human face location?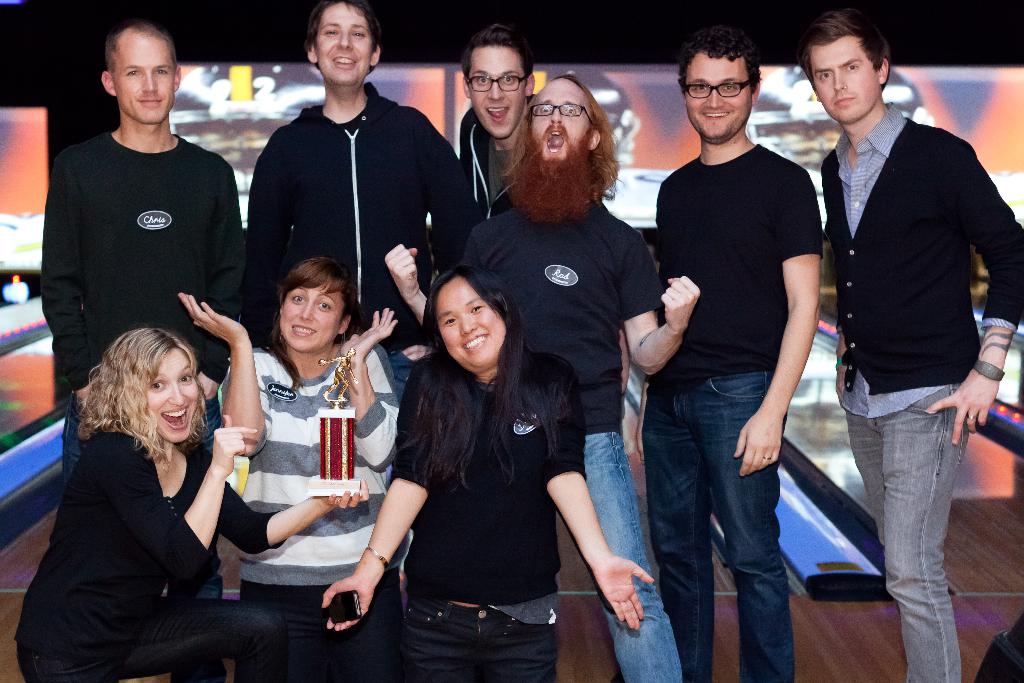
BBox(687, 52, 754, 143)
